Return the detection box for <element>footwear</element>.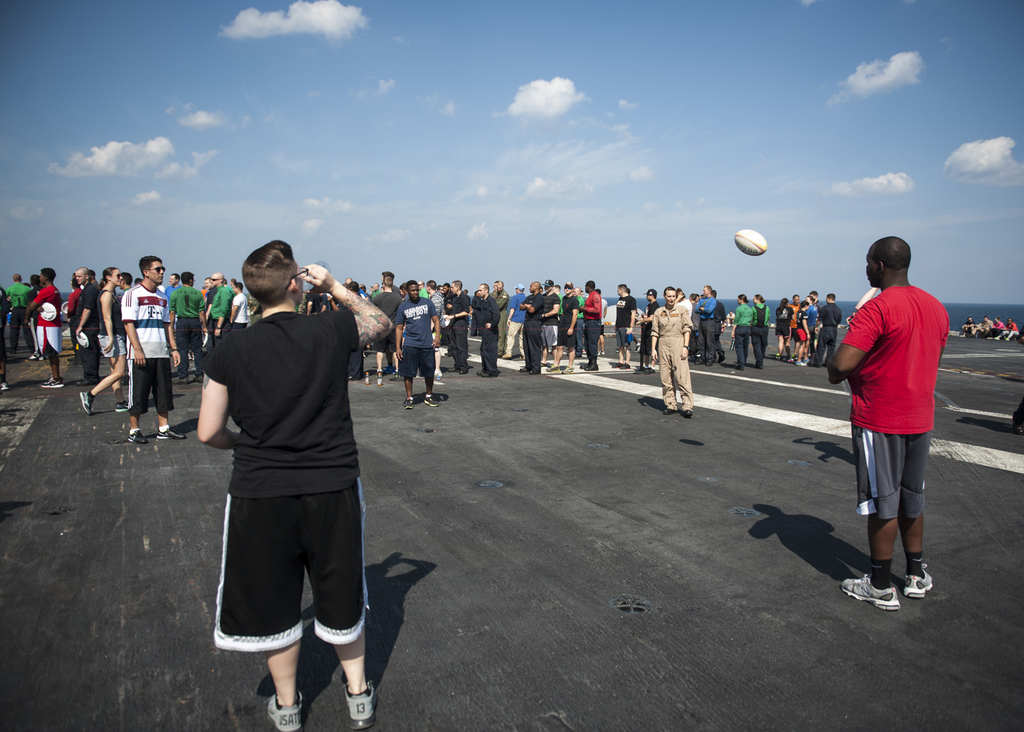
(left=0, top=382, right=8, bottom=393).
